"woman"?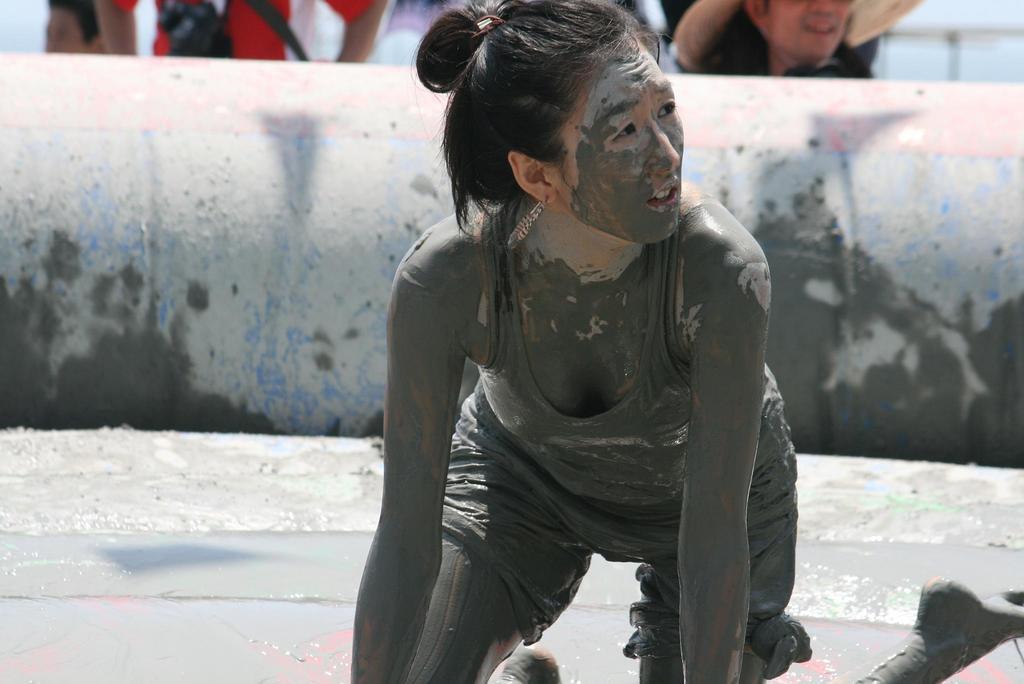
BBox(344, 0, 1023, 683)
